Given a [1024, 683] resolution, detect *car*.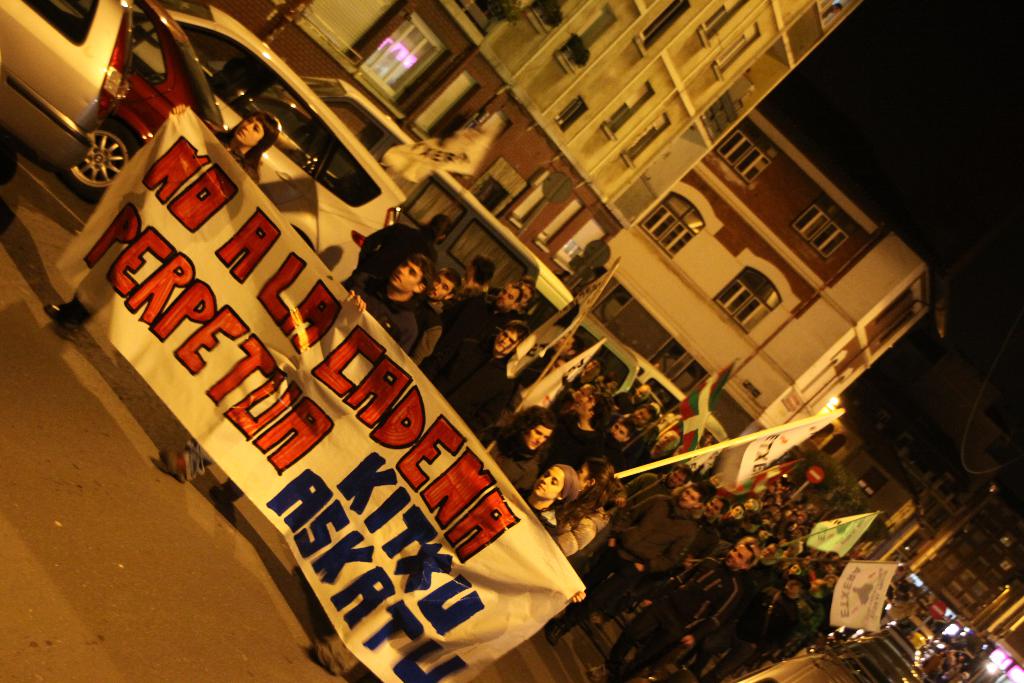
<region>0, 0, 131, 170</region>.
